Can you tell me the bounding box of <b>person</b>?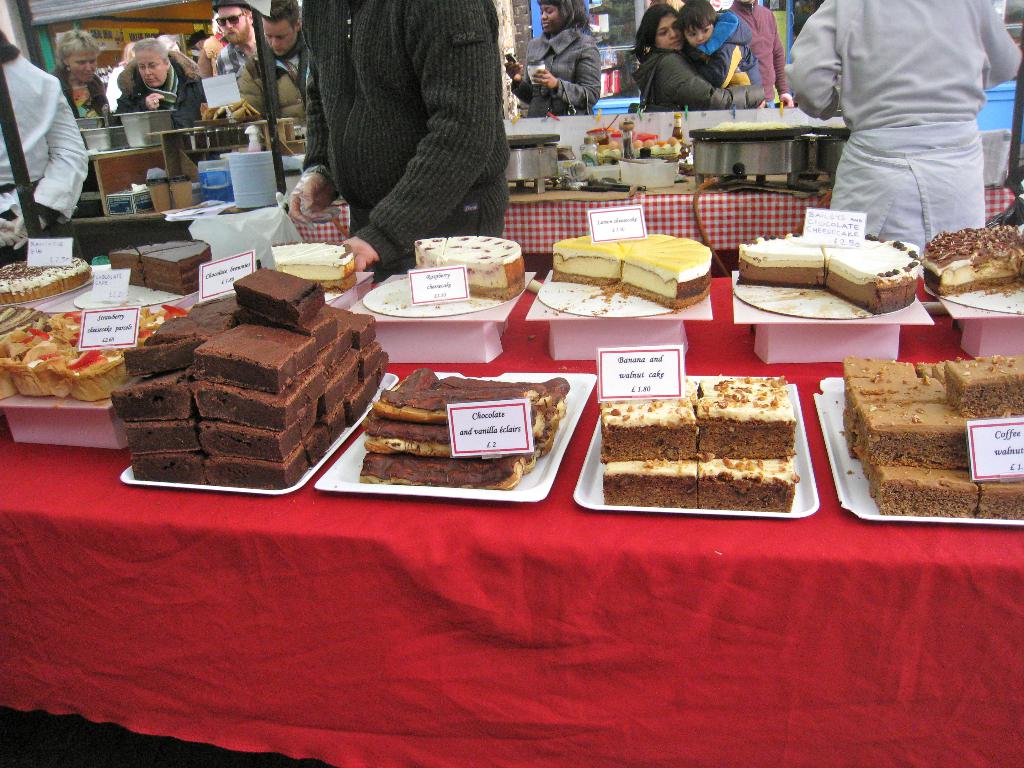
[205, 0, 273, 102].
